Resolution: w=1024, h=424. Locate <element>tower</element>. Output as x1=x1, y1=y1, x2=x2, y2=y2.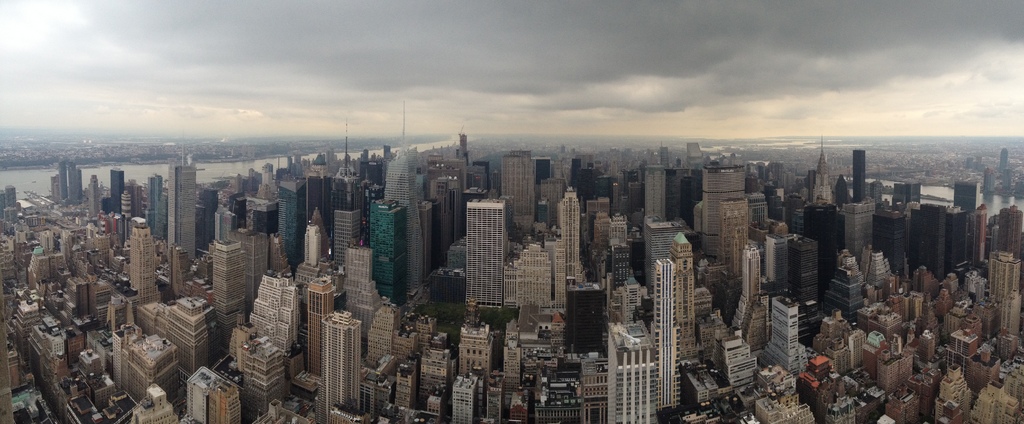
x1=330, y1=122, x2=353, y2=204.
